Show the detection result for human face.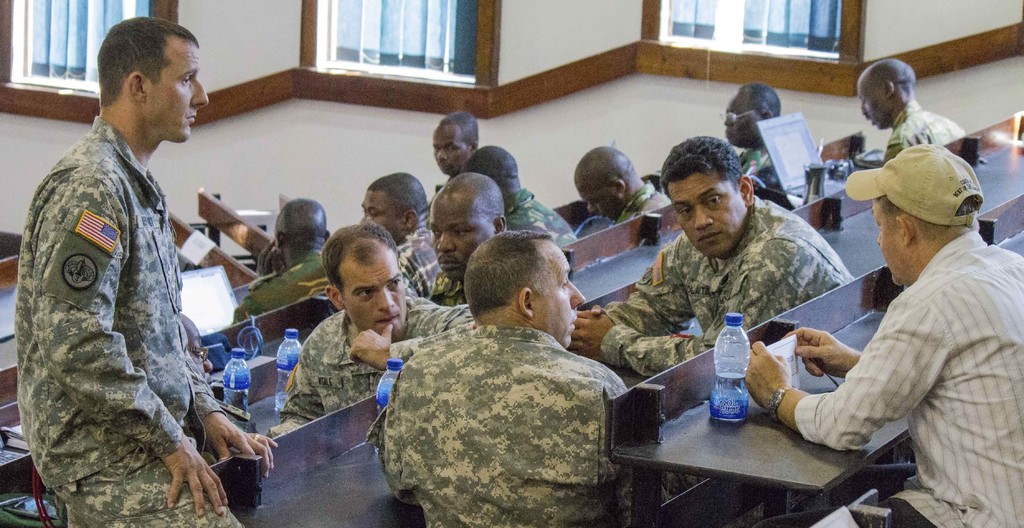
detection(344, 264, 406, 340).
